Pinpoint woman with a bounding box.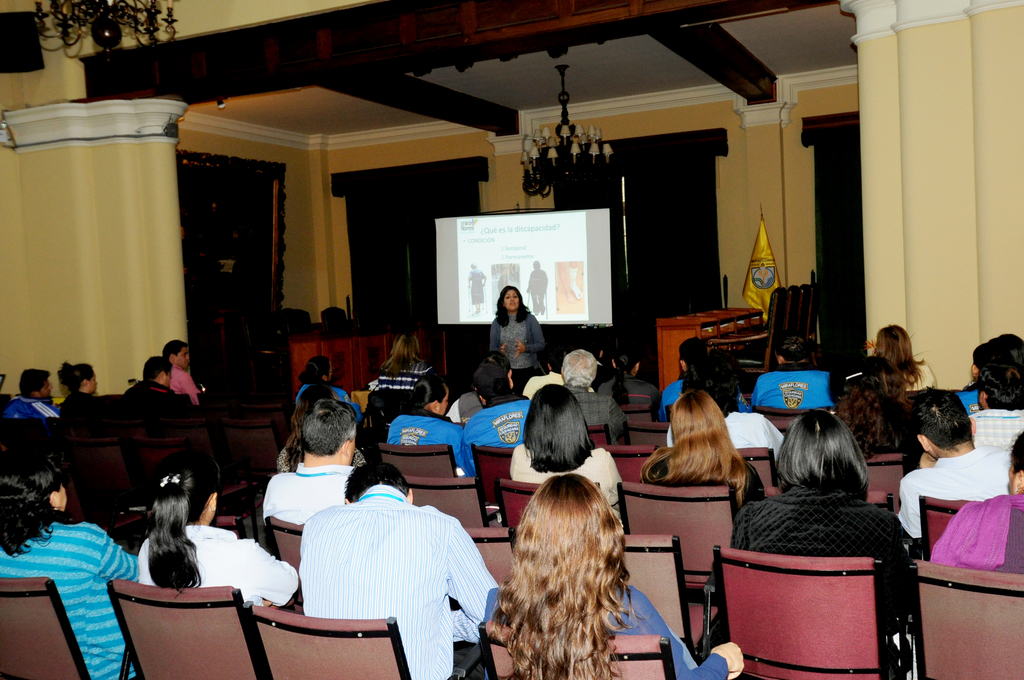
select_region(0, 437, 141, 679).
